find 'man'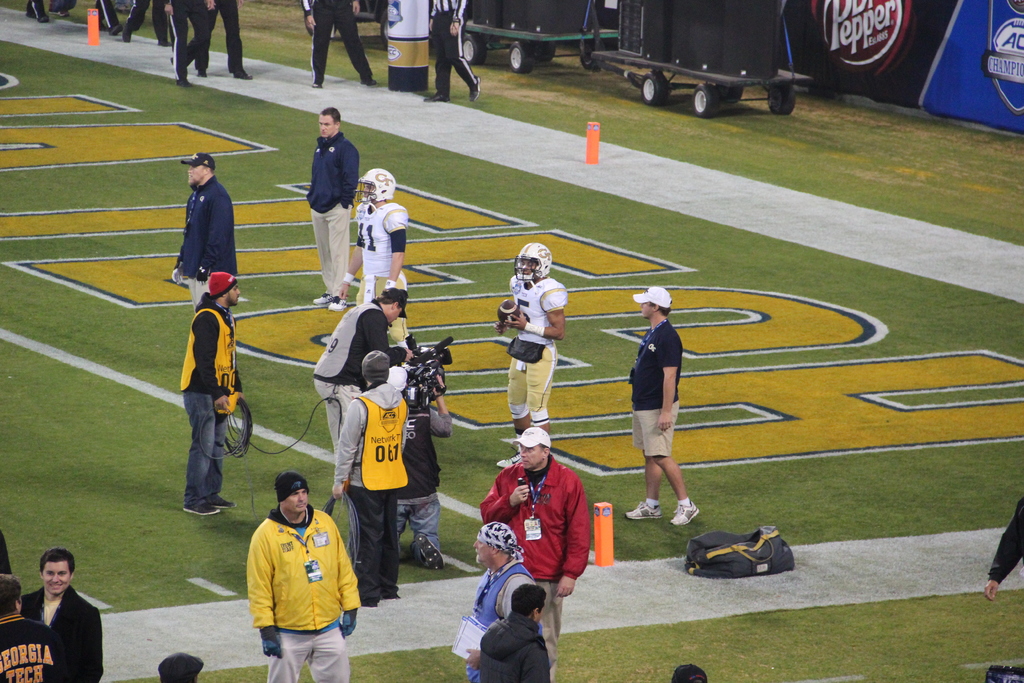
pyautogui.locateOnScreen(502, 246, 567, 483)
